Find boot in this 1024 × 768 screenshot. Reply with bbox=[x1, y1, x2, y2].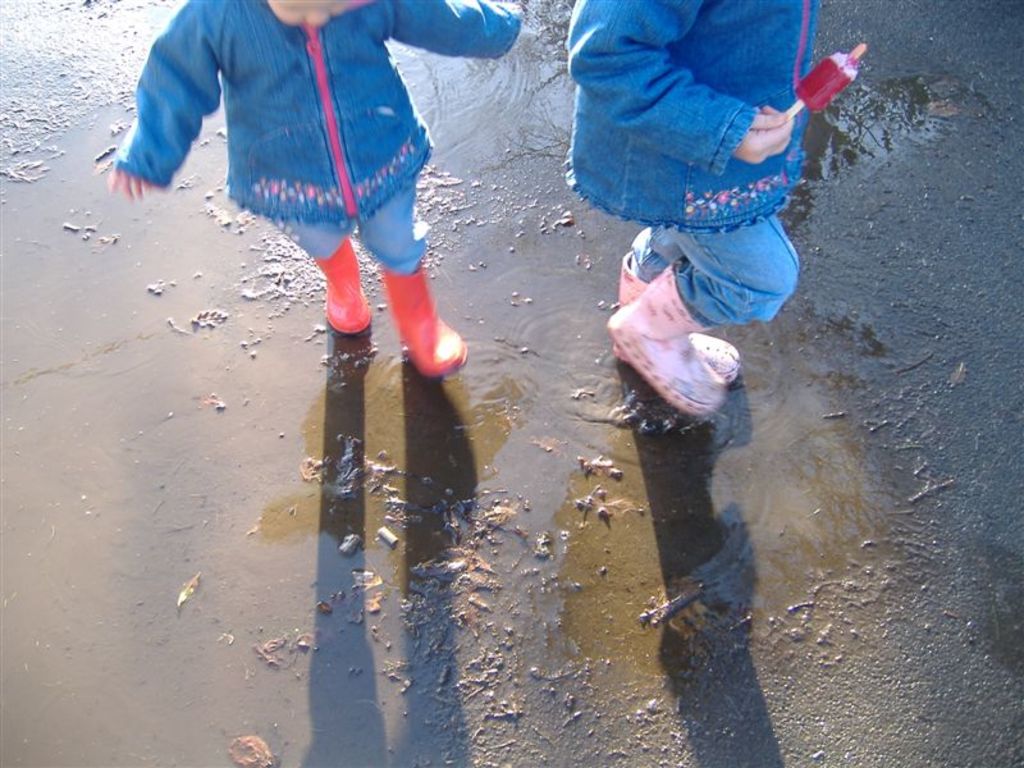
bbox=[383, 261, 466, 379].
